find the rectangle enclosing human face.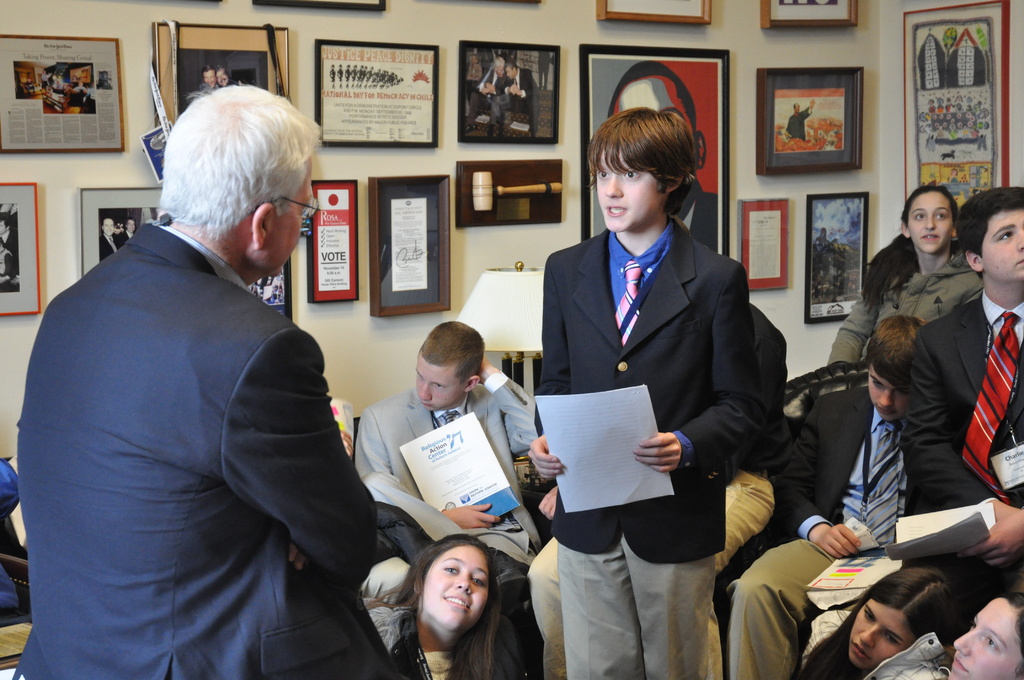
rect(496, 66, 503, 76).
